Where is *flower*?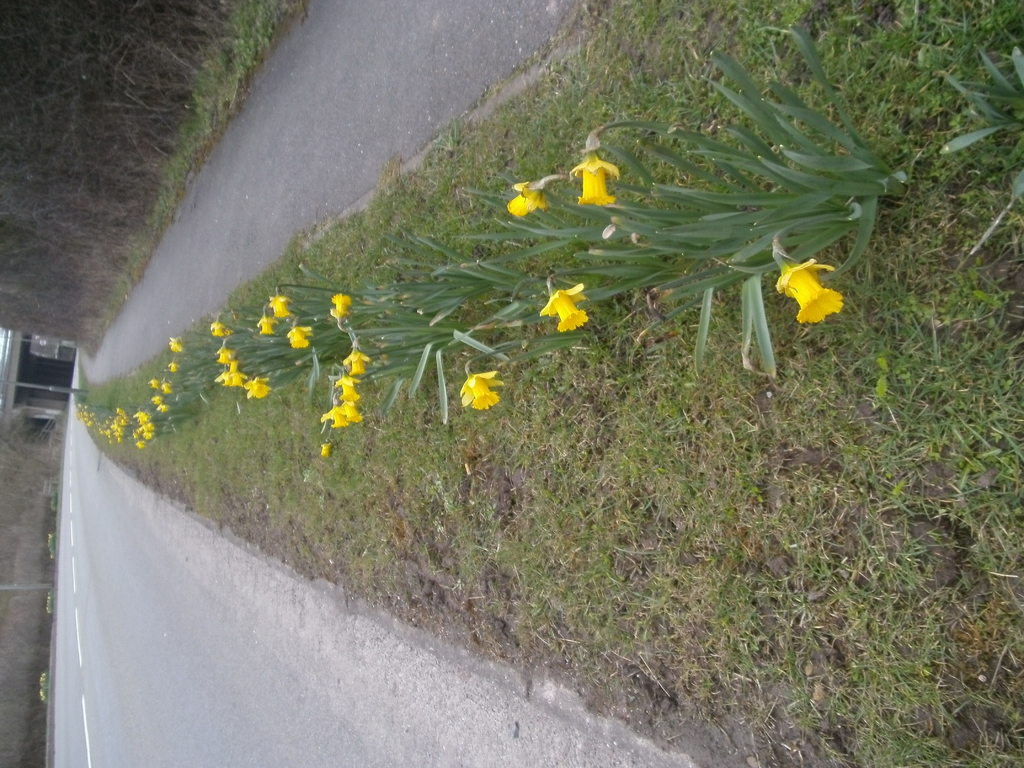
<box>258,298,279,333</box>.
